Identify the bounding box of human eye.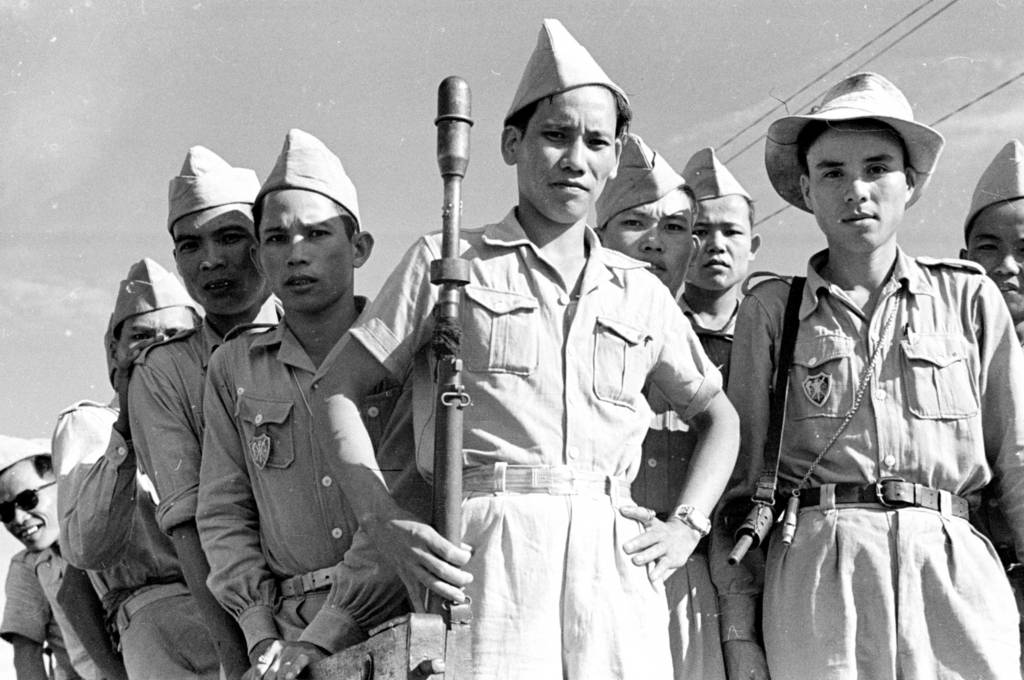
box=[618, 214, 649, 231].
